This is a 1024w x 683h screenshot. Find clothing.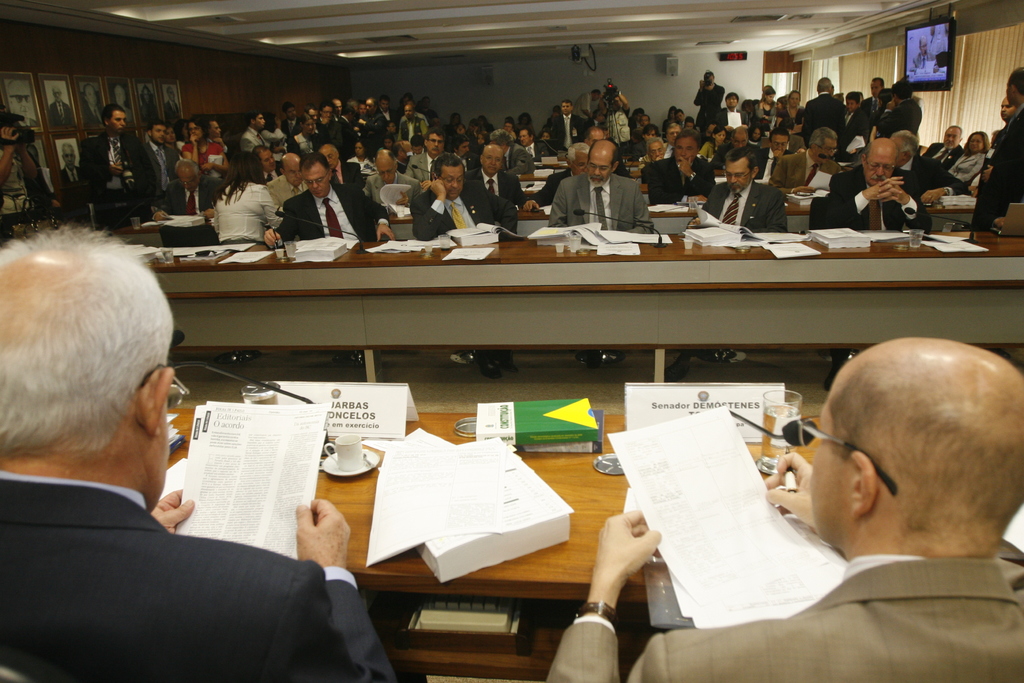
Bounding box: 150/142/172/188.
